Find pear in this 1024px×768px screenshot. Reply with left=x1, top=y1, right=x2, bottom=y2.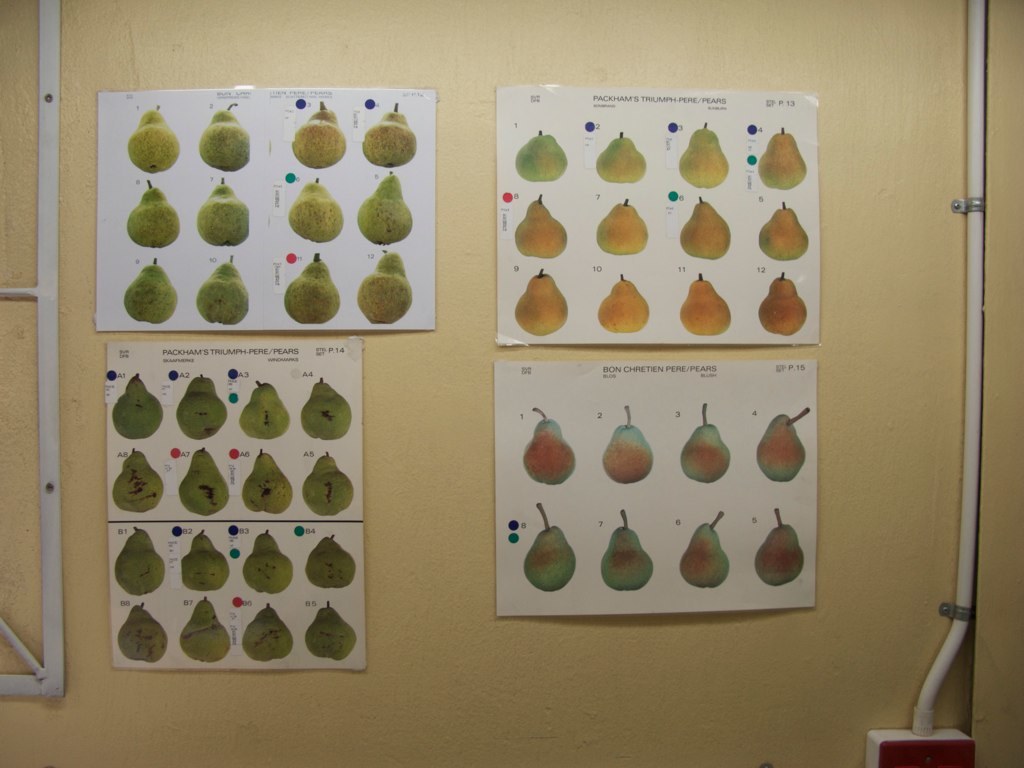
left=353, top=171, right=412, bottom=249.
